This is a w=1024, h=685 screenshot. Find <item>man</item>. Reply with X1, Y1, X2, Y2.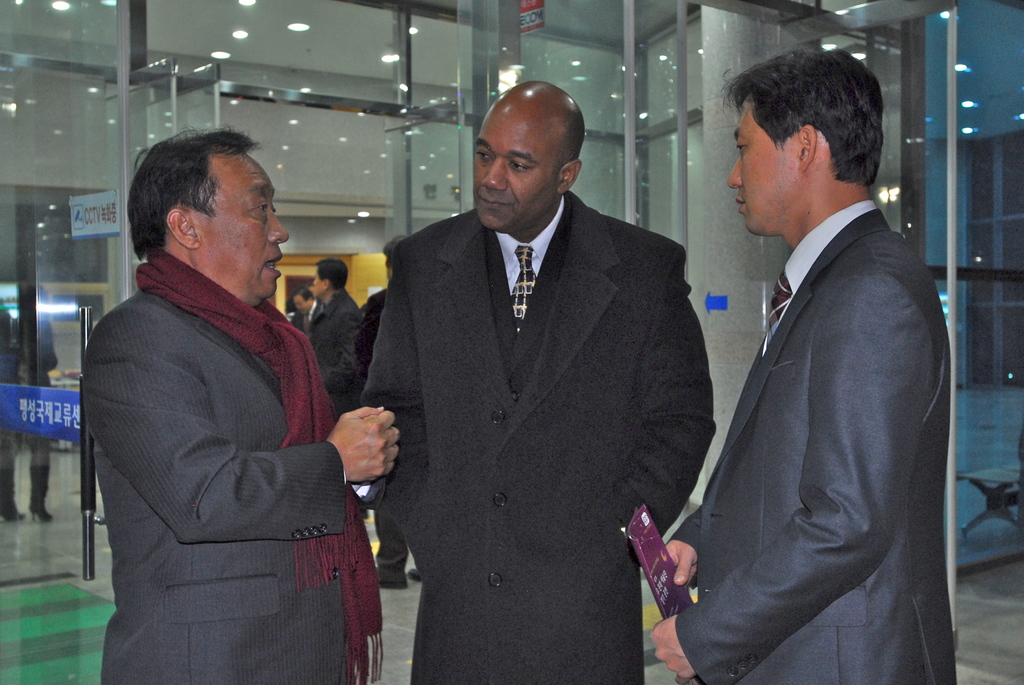
359, 240, 417, 587.
